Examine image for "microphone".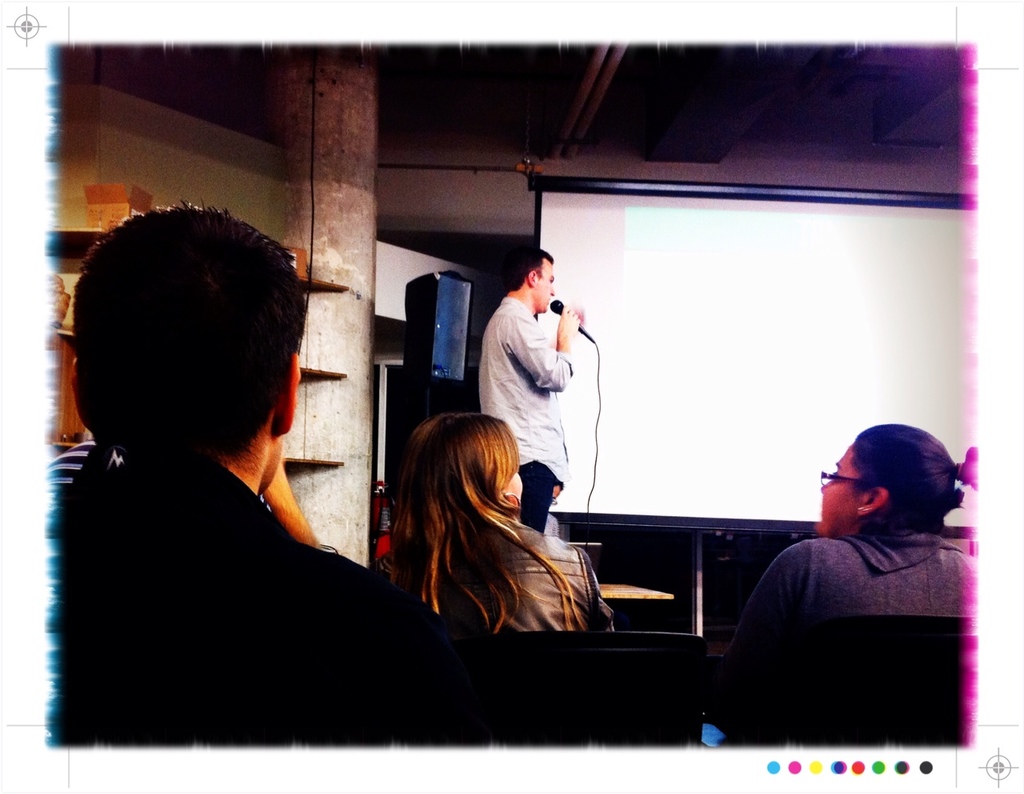
Examination result: BBox(542, 296, 598, 351).
